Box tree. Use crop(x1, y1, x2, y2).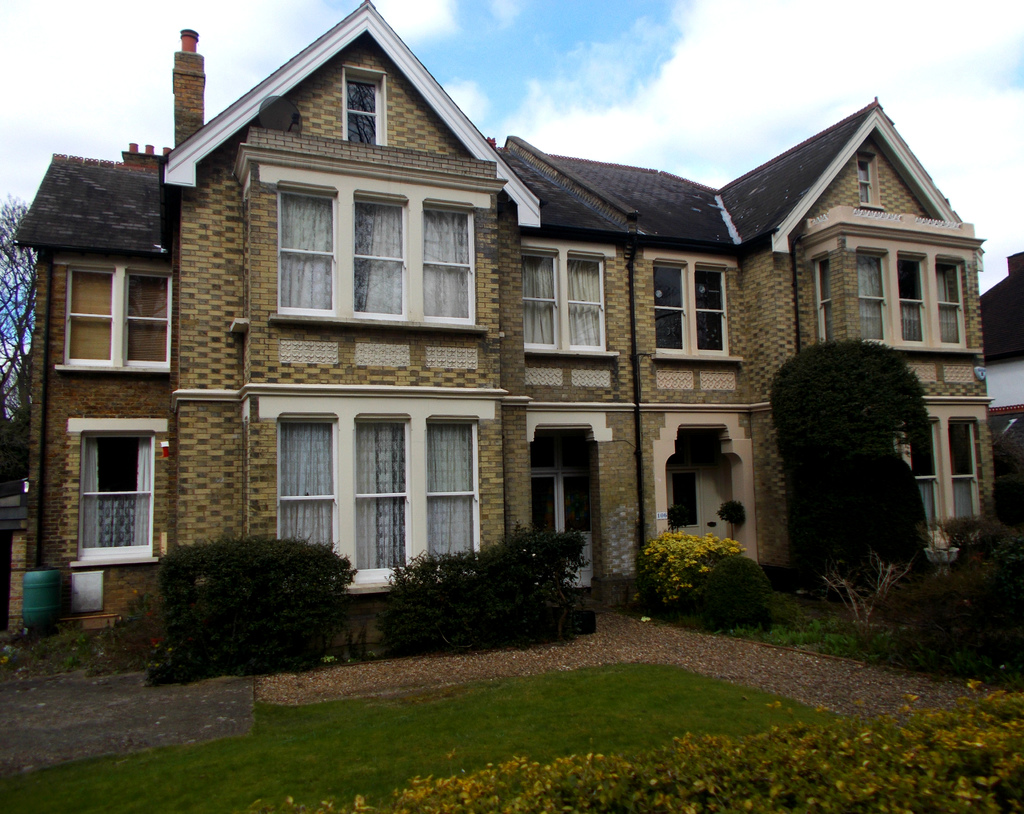
crop(0, 191, 46, 505).
